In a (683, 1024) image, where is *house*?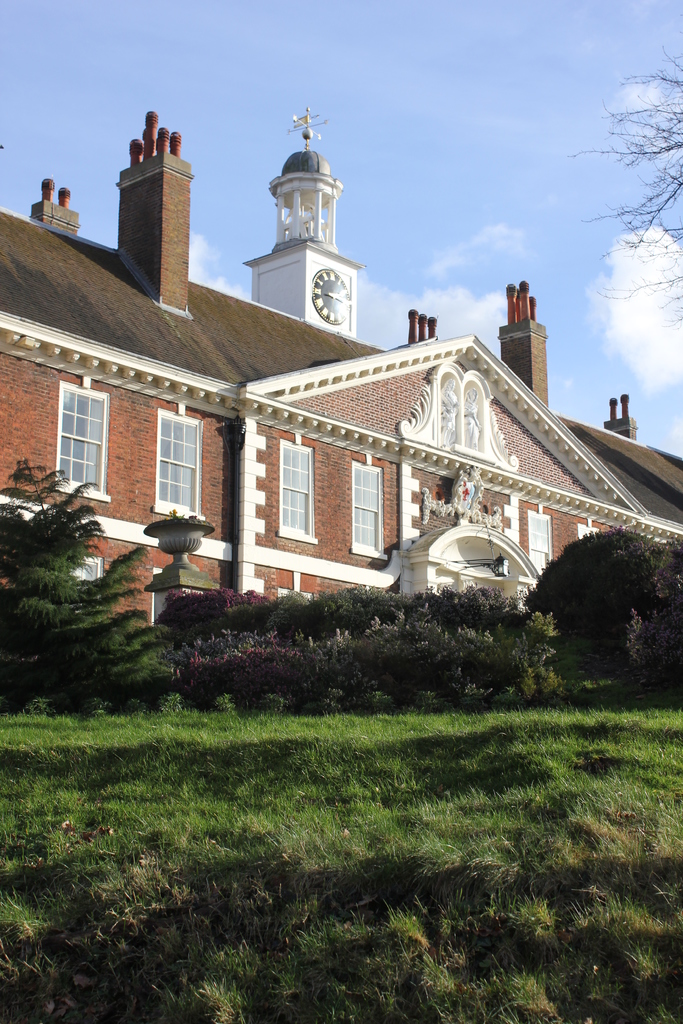
(1,99,682,714).
